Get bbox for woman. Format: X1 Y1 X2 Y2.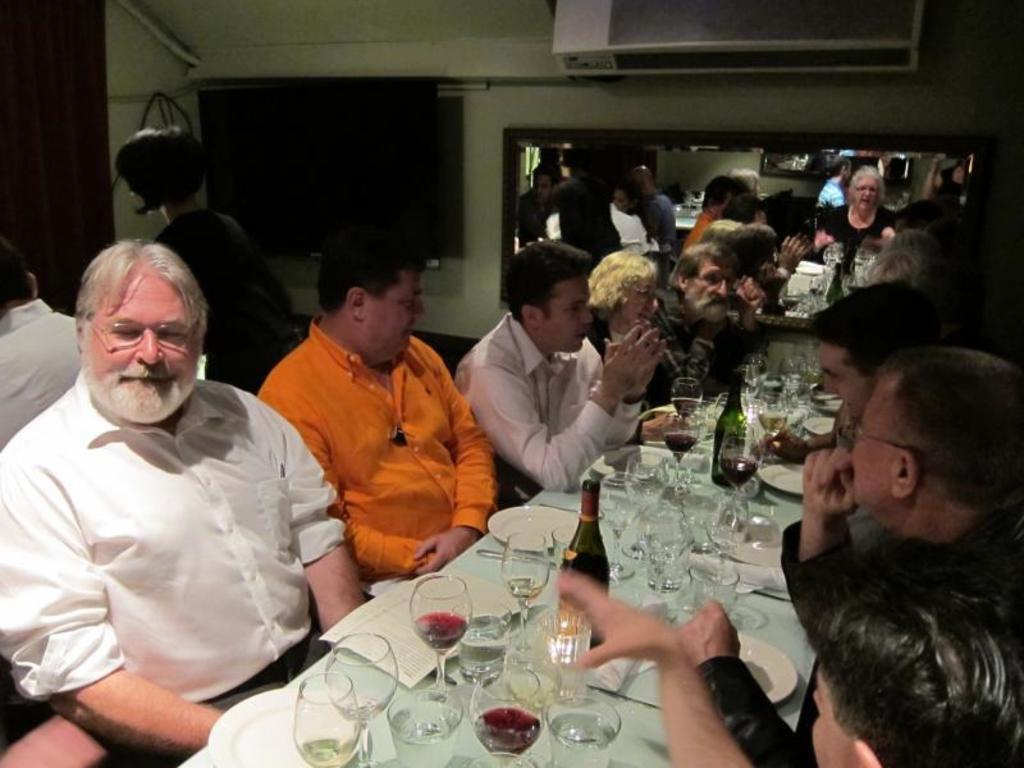
114 125 305 393.
